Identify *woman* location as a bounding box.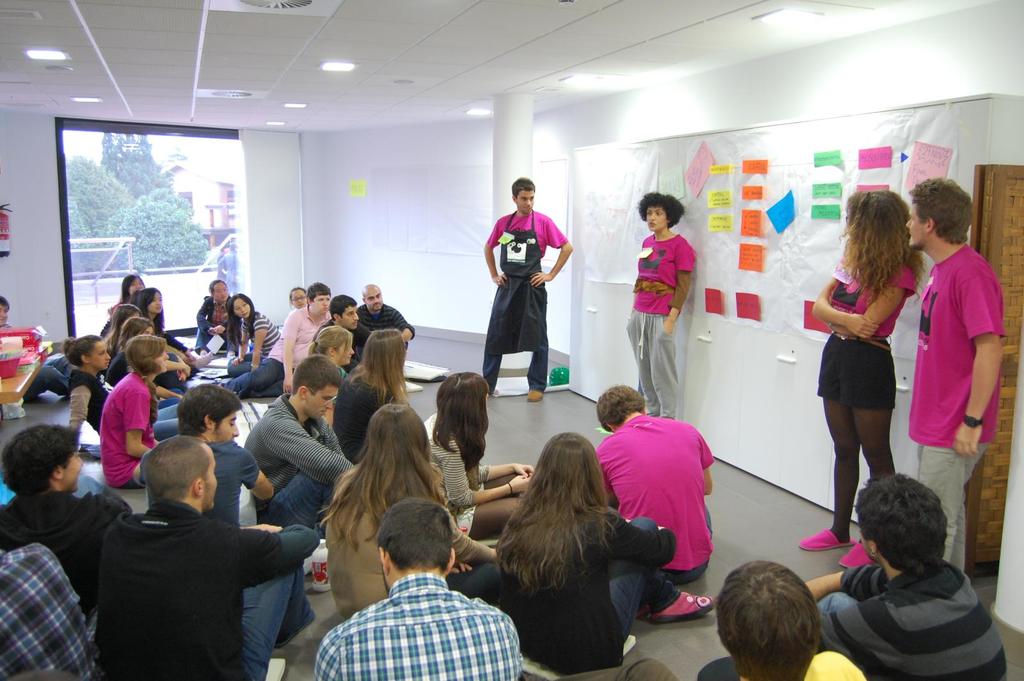
<bbox>819, 215, 926, 534</bbox>.
